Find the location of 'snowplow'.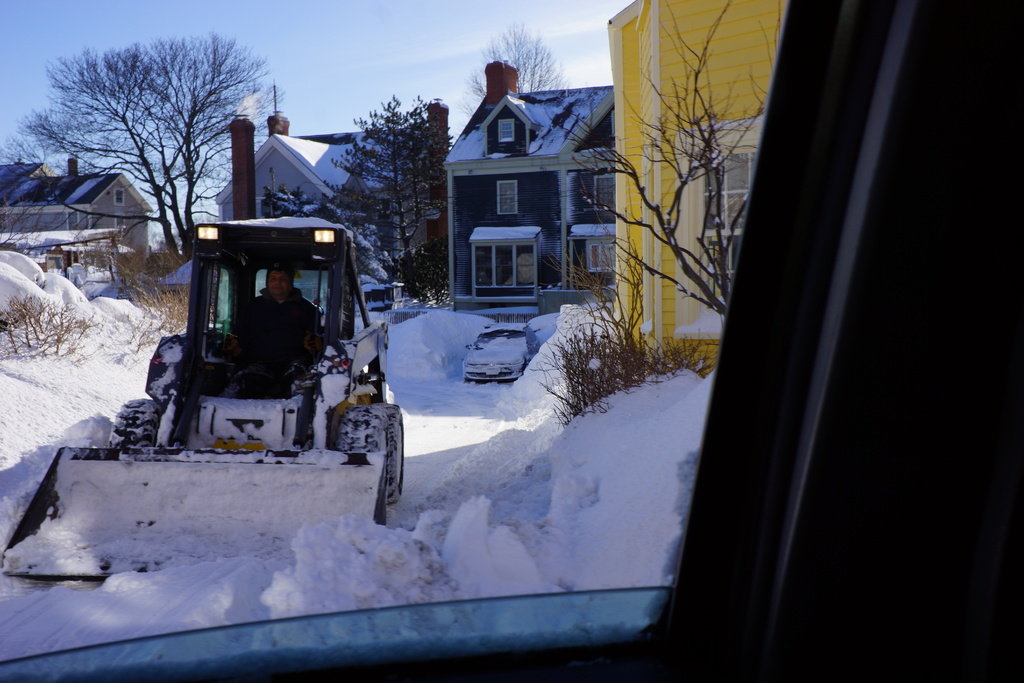
Location: [0, 114, 408, 579].
